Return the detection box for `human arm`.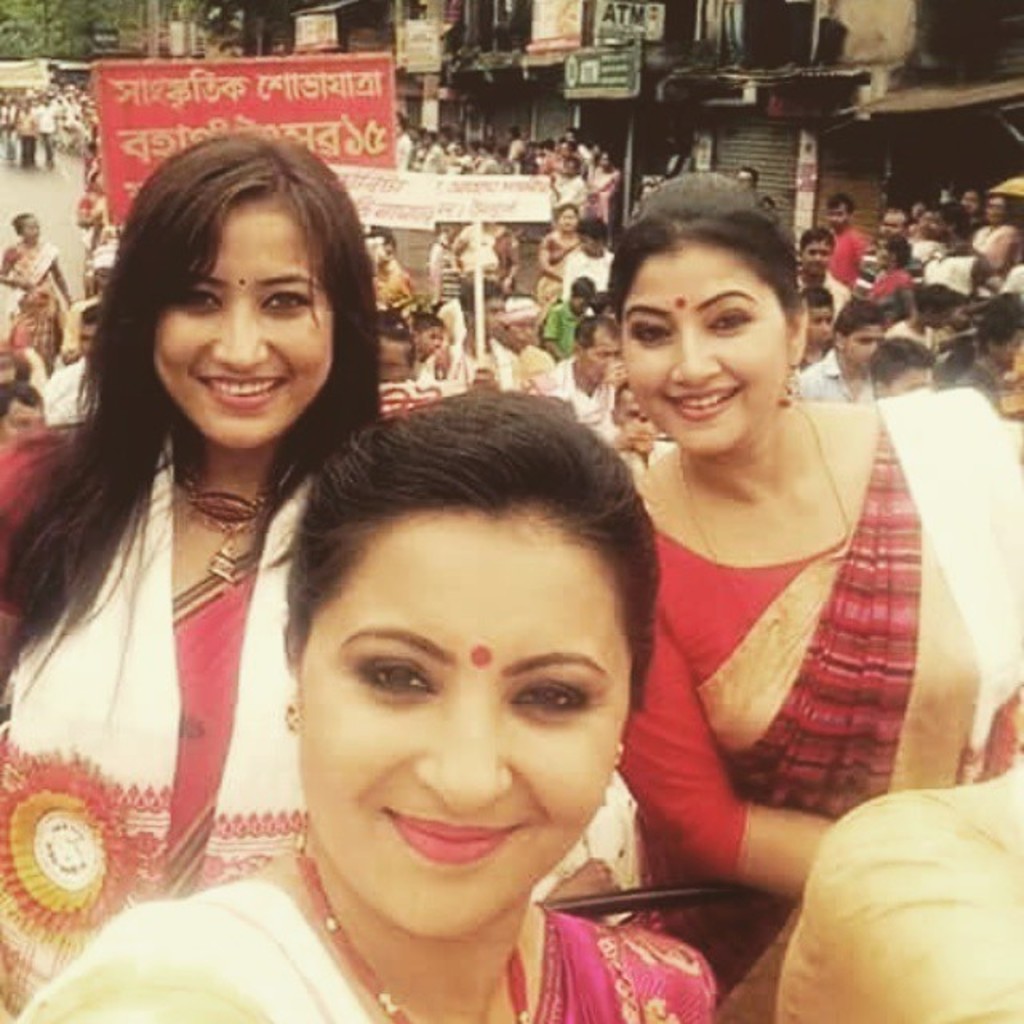
{"x1": 539, "y1": 376, "x2": 958, "y2": 955}.
